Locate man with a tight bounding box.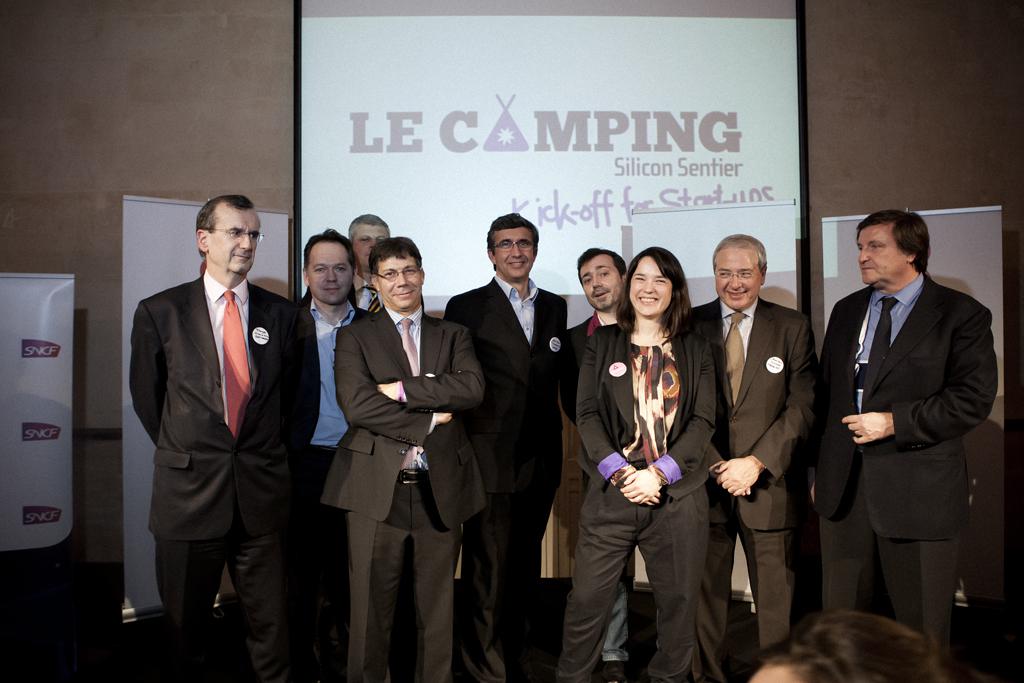
(809, 208, 1000, 682).
